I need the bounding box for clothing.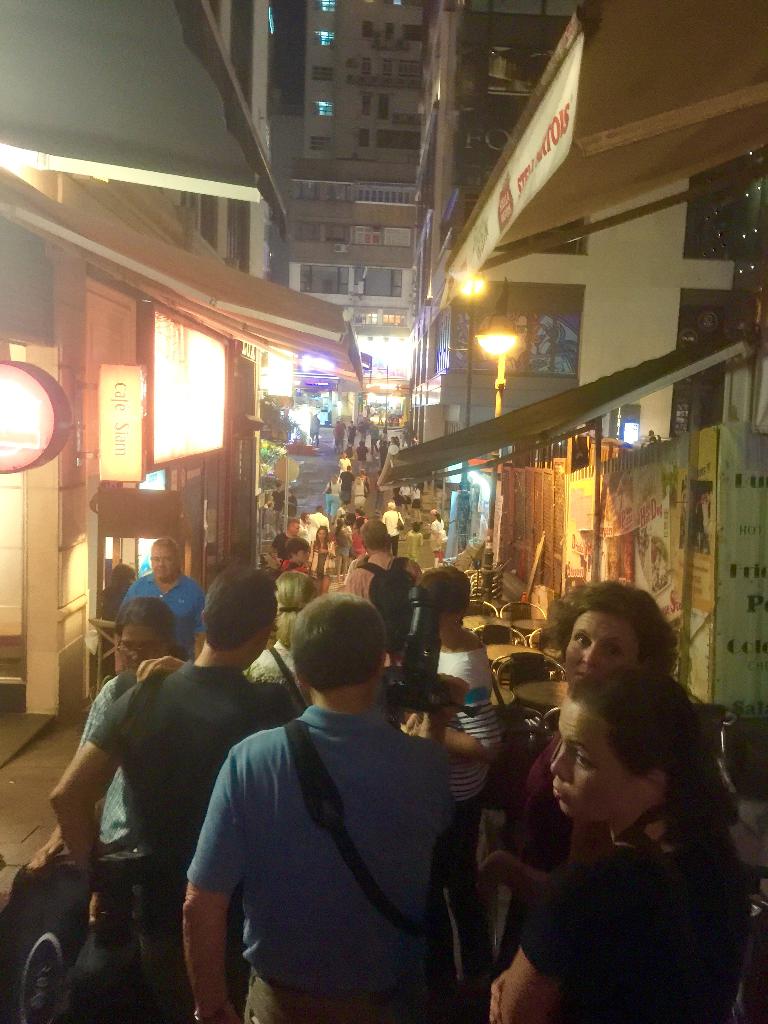
Here it is: bbox=(516, 847, 746, 1023).
